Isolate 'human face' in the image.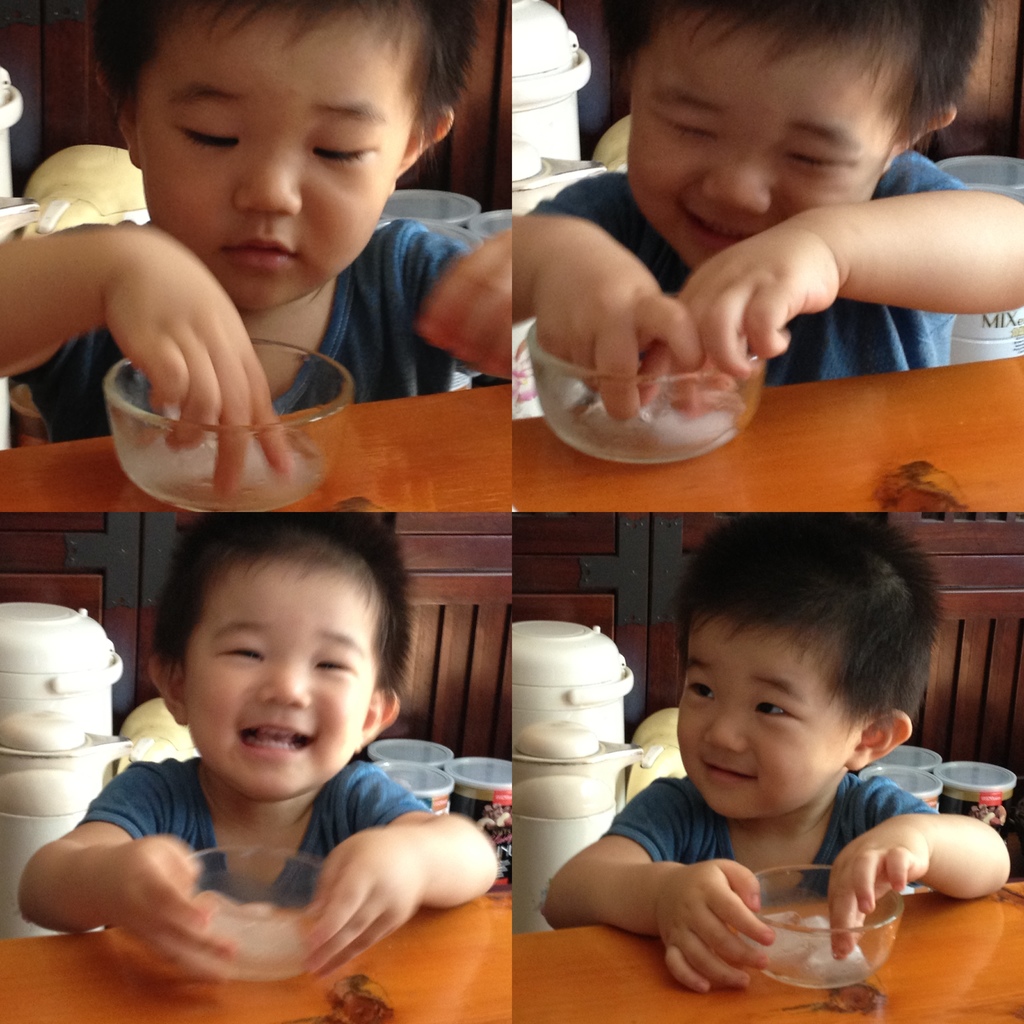
Isolated region: rect(133, 3, 420, 318).
